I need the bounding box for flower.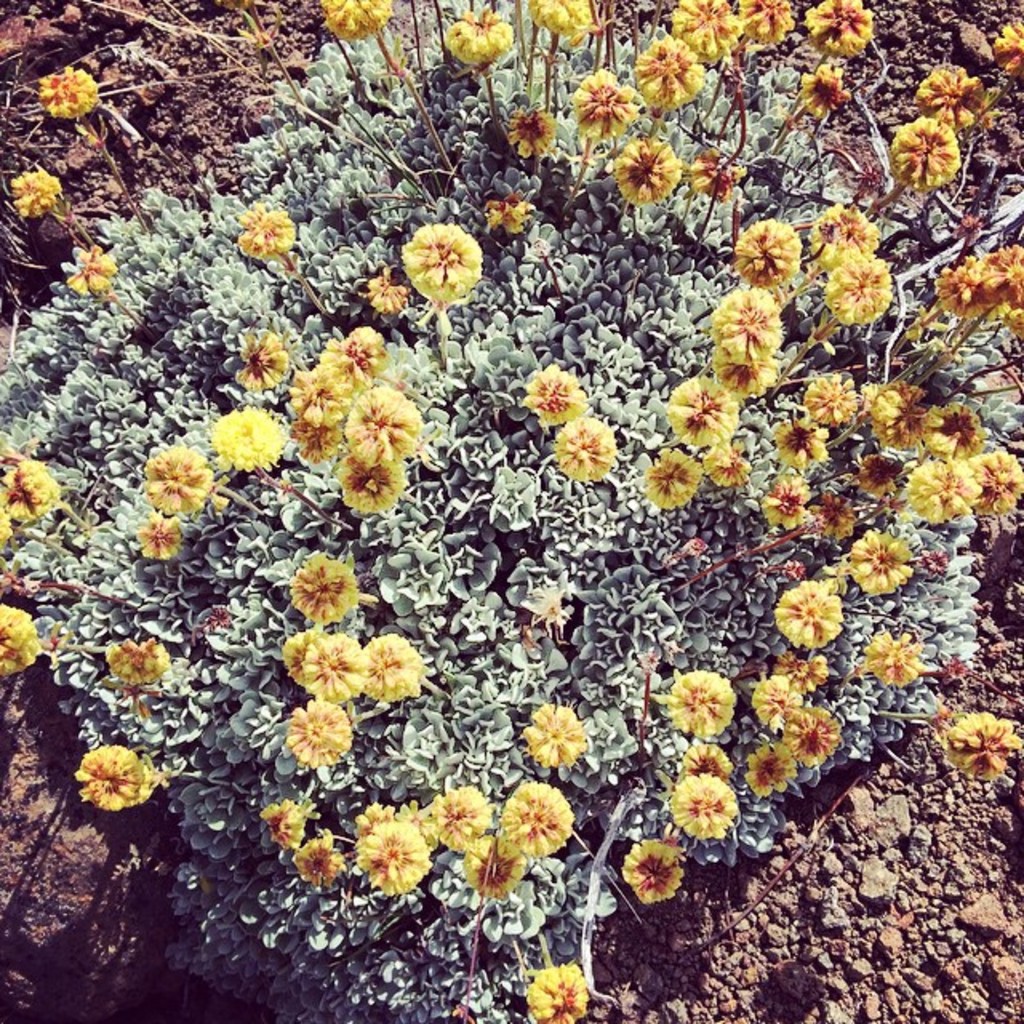
Here it is: left=645, top=448, right=704, bottom=512.
